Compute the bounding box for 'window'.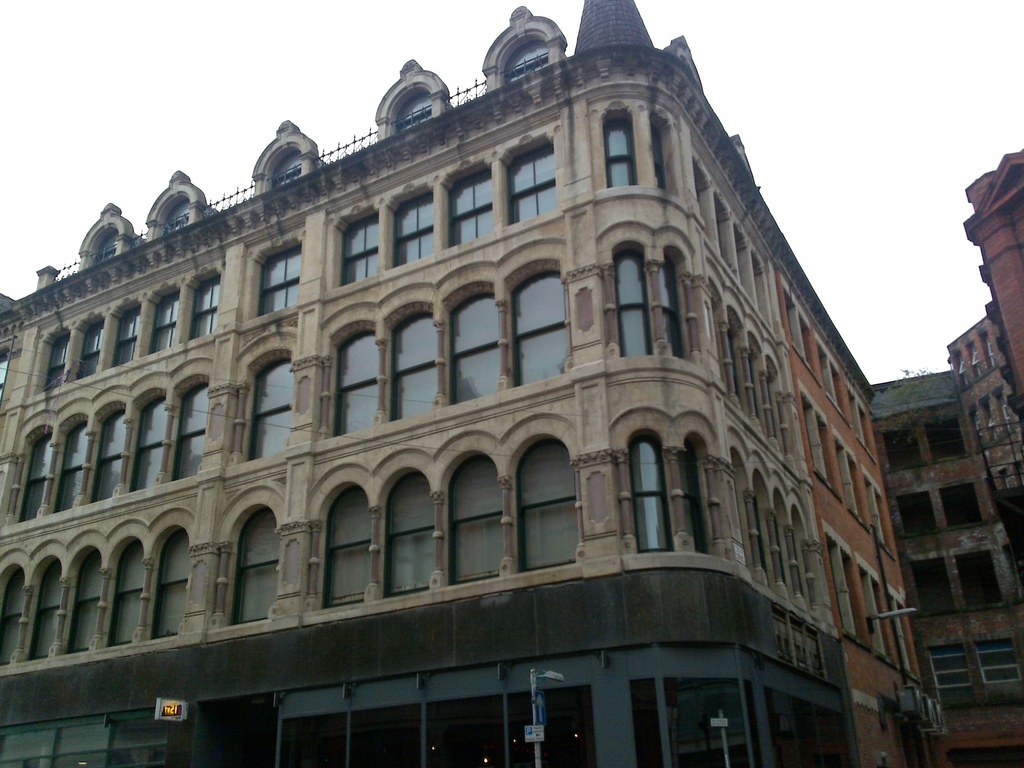
(40, 556, 63, 668).
